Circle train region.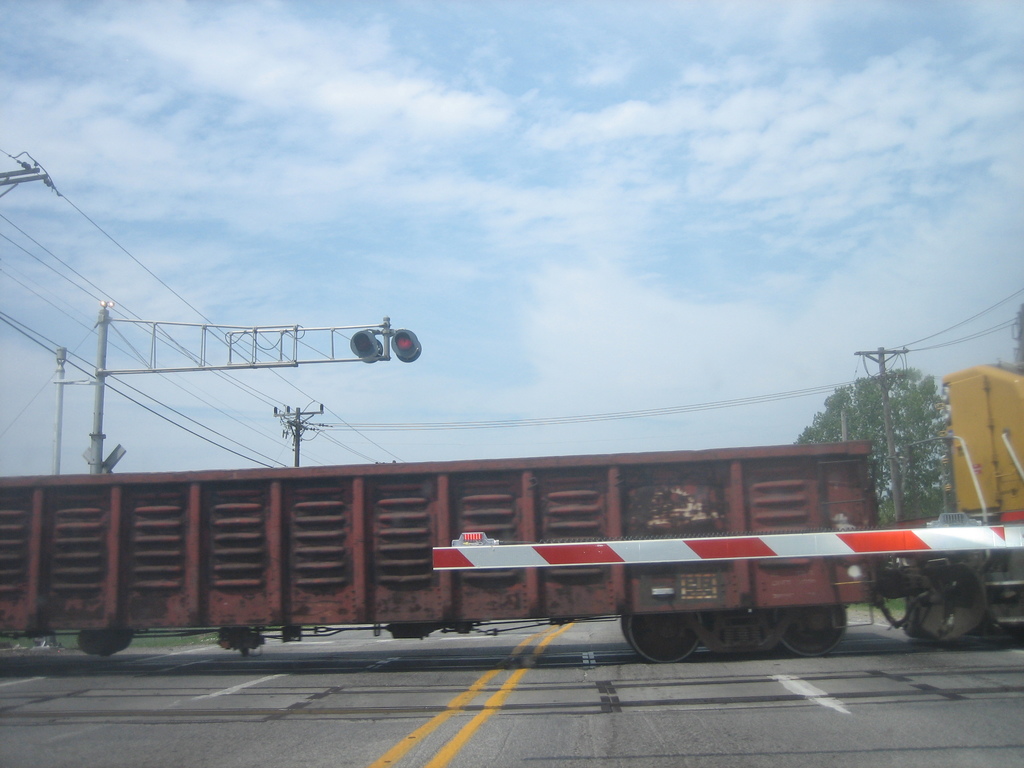
Region: 0 360 1023 660.
